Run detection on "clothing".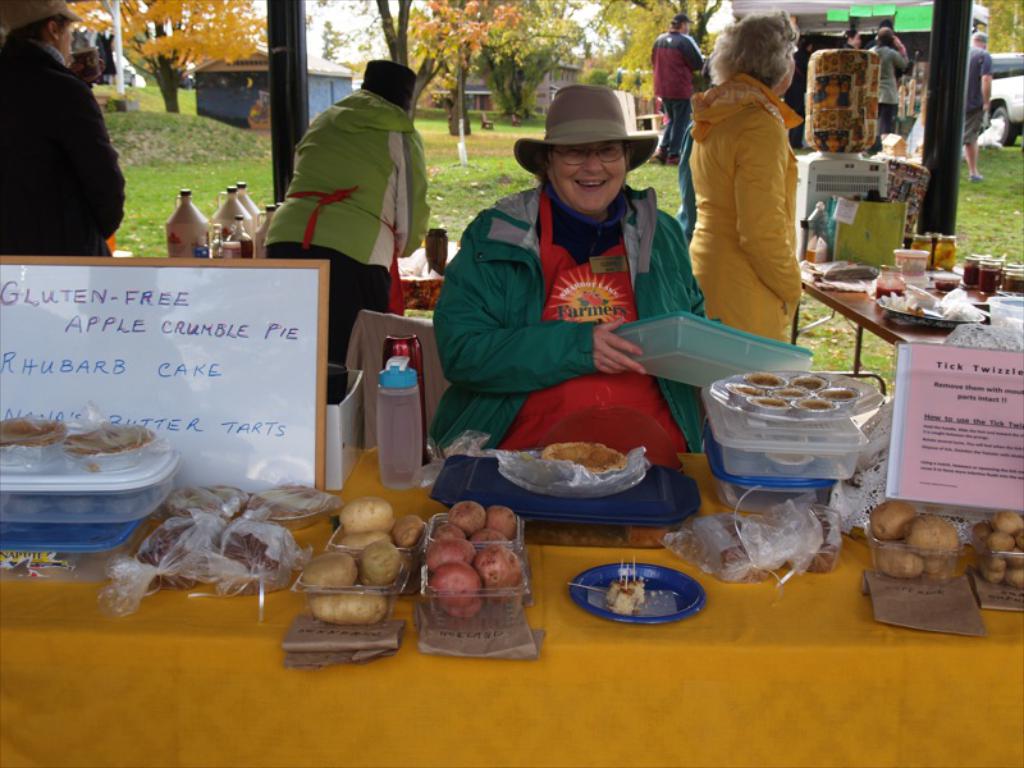
Result: (x1=867, y1=41, x2=909, y2=136).
